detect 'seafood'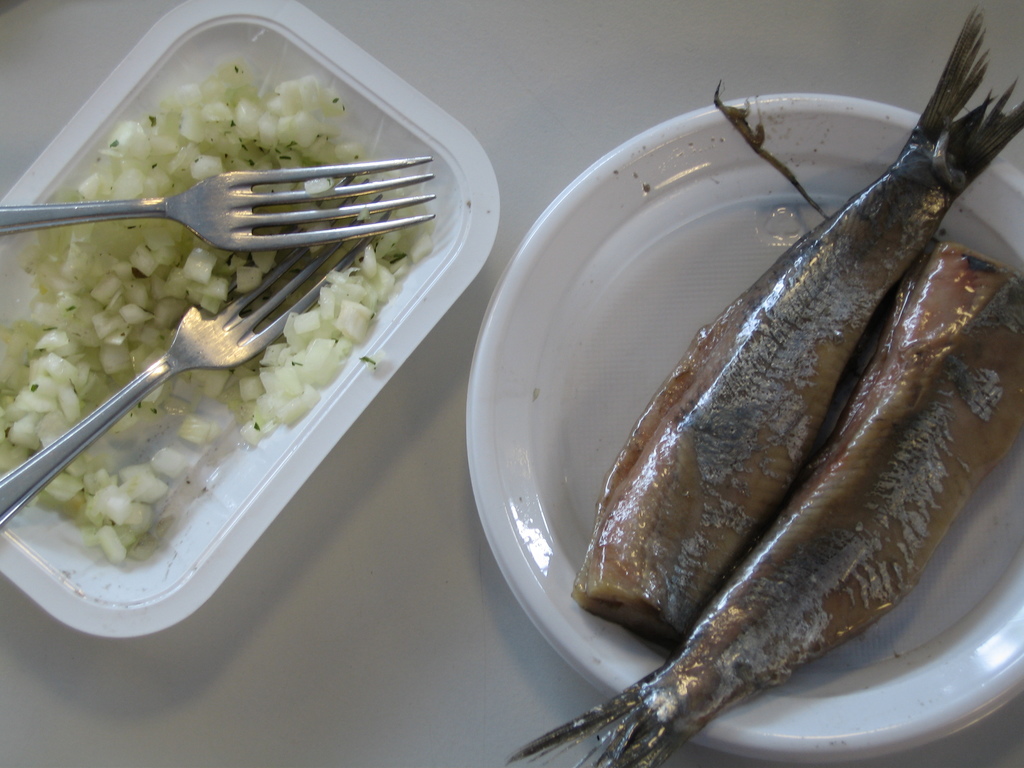
Rect(500, 239, 1023, 767)
